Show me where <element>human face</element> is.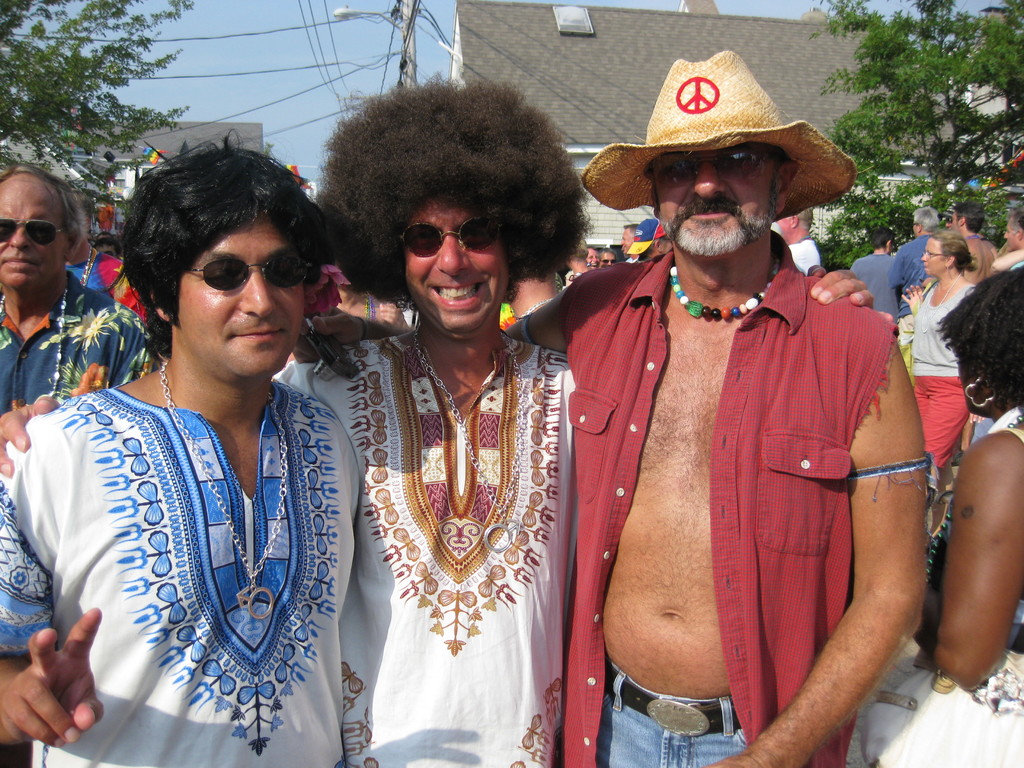
<element>human face</element> is at detection(170, 210, 307, 378).
